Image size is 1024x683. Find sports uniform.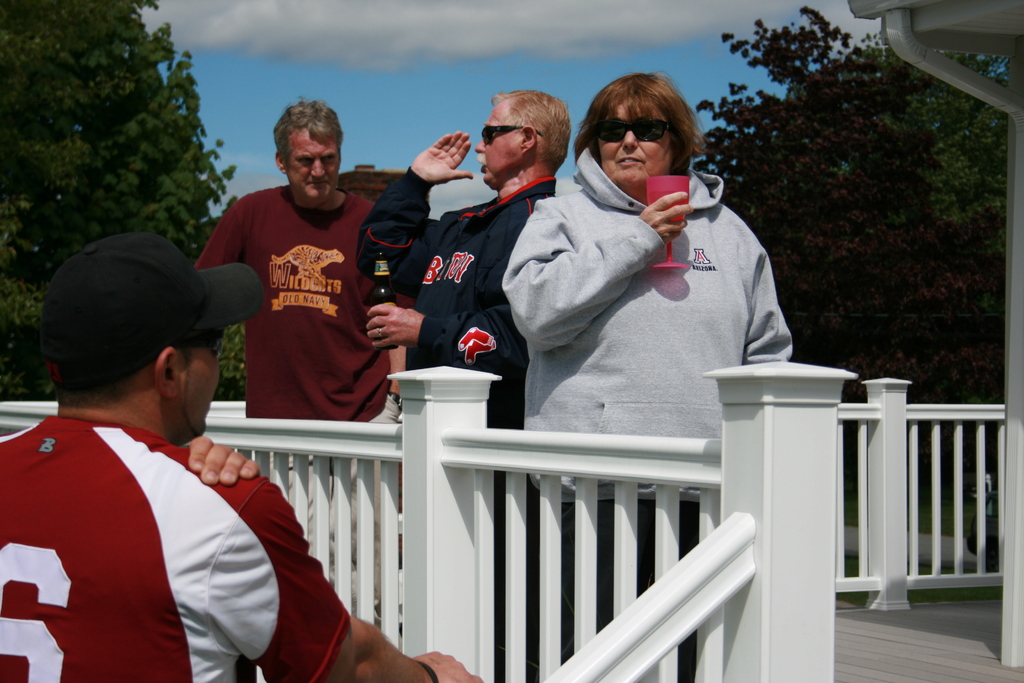
crop(353, 163, 561, 502).
